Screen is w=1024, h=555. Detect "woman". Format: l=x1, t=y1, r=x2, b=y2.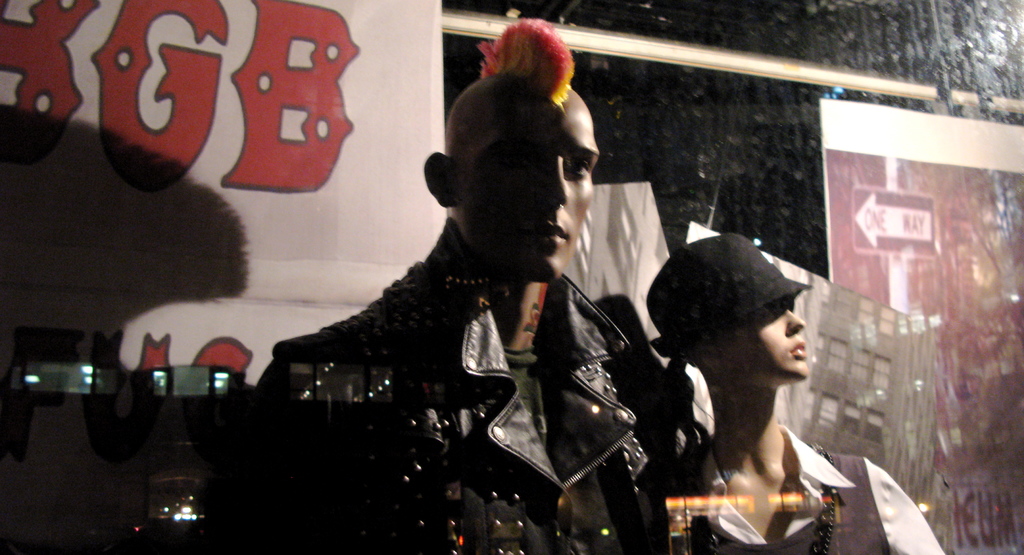
l=645, t=225, r=948, b=554.
